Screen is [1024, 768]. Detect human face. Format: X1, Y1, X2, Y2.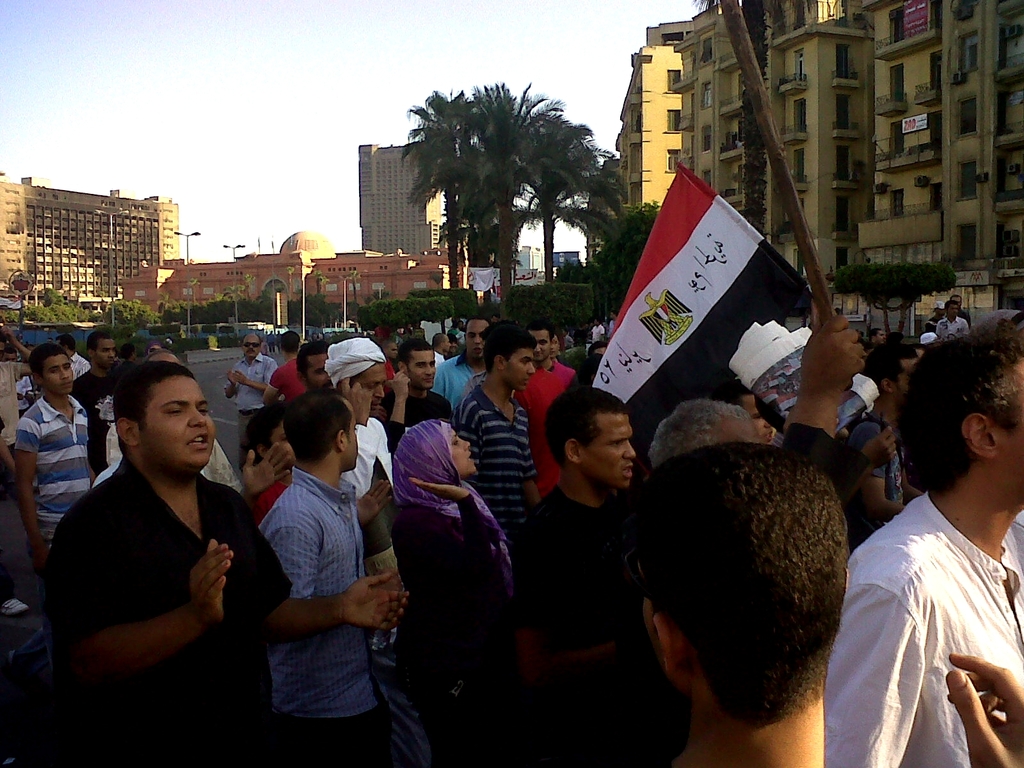
140, 375, 219, 469.
